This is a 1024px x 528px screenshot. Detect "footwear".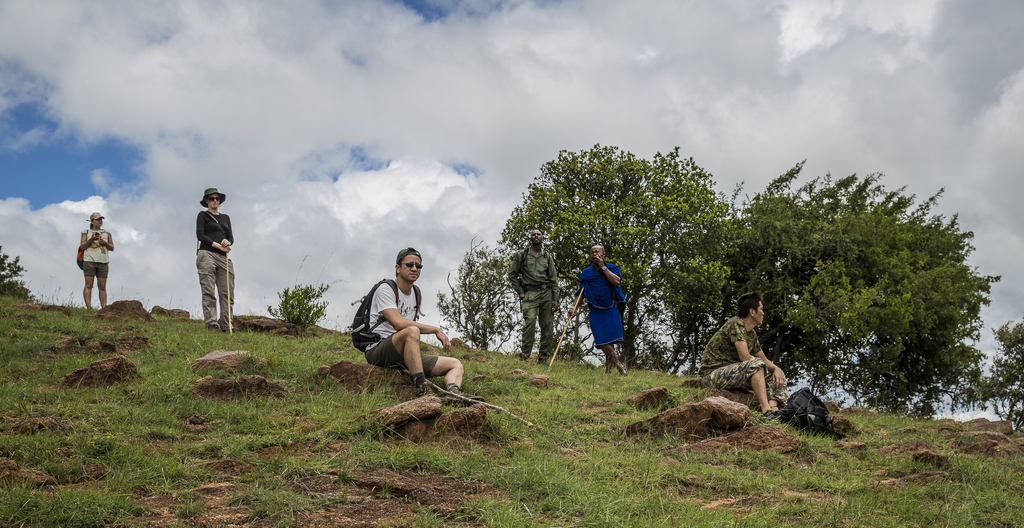
615/366/631/374.
